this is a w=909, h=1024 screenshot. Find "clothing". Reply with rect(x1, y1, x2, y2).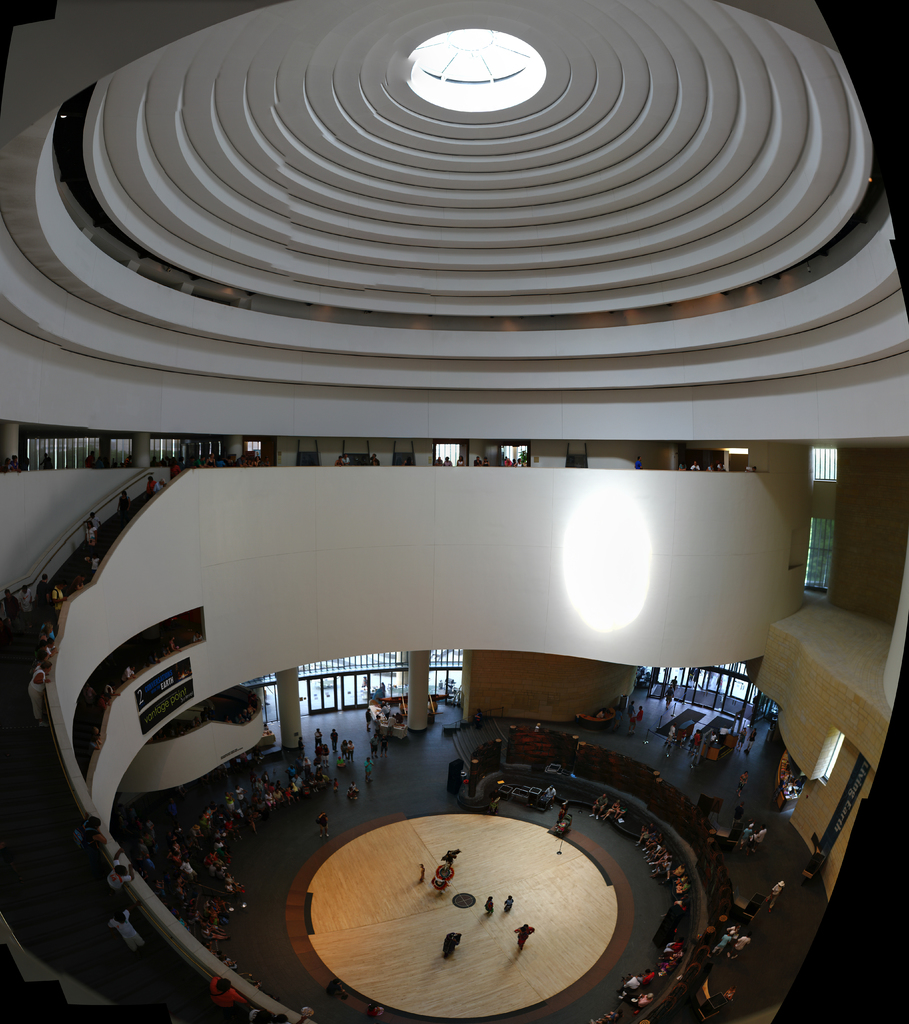
rect(84, 687, 92, 707).
